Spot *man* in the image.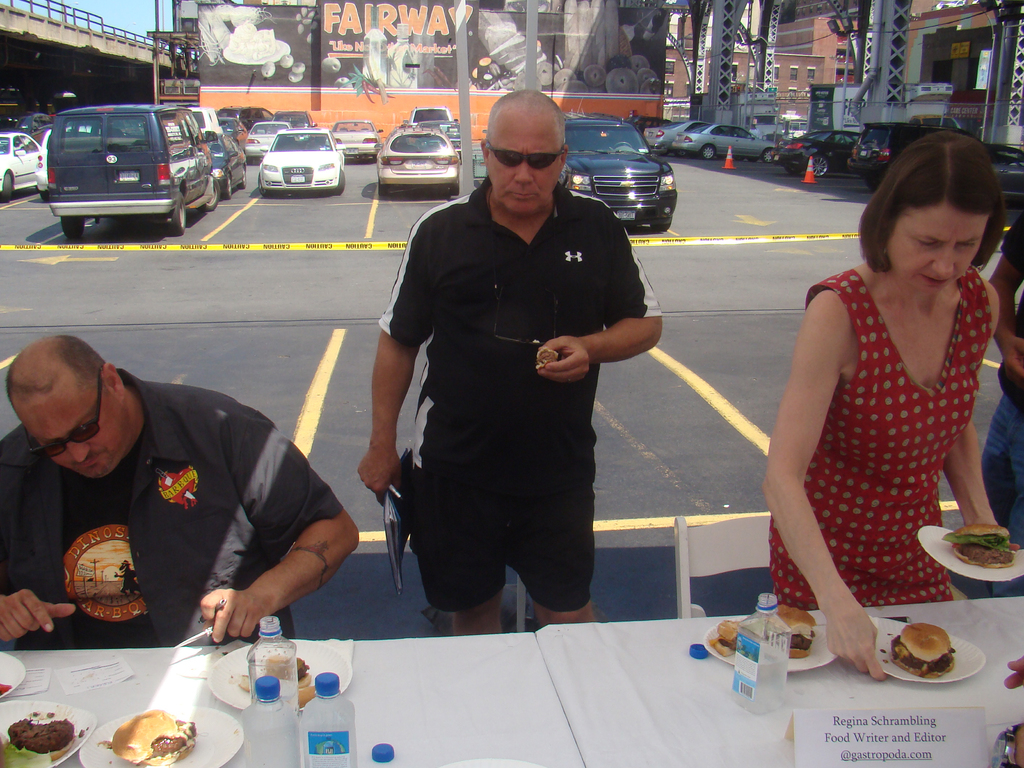
*man* found at [x1=370, y1=93, x2=648, y2=638].
